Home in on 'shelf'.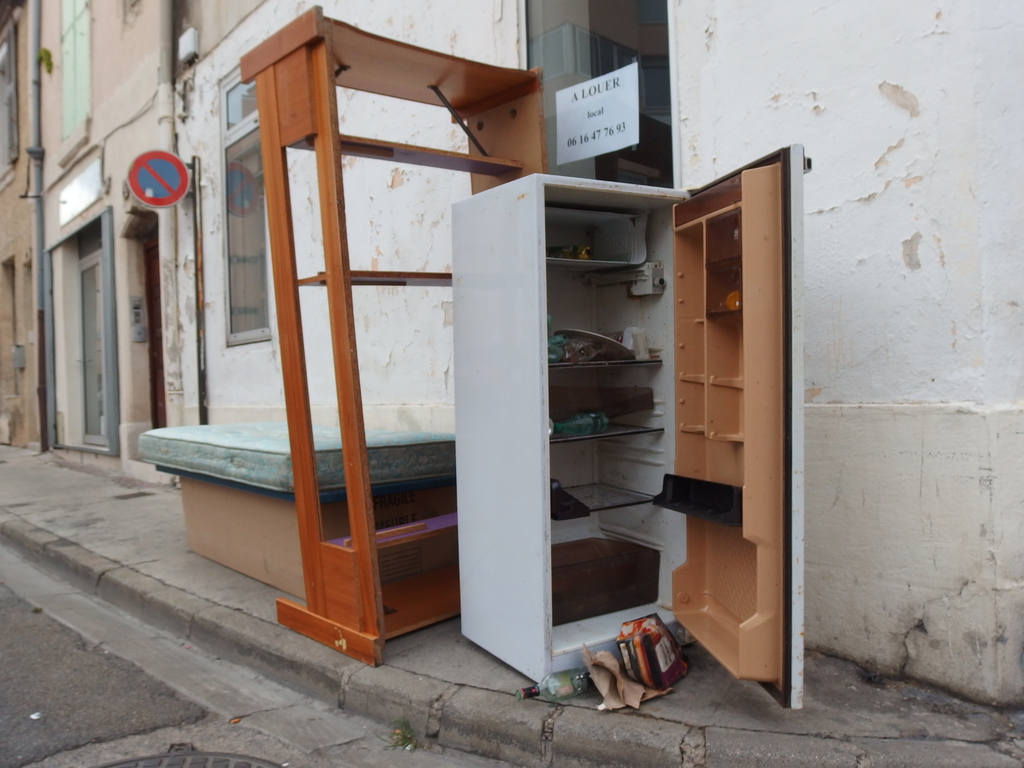
Homed in at rect(552, 483, 657, 520).
